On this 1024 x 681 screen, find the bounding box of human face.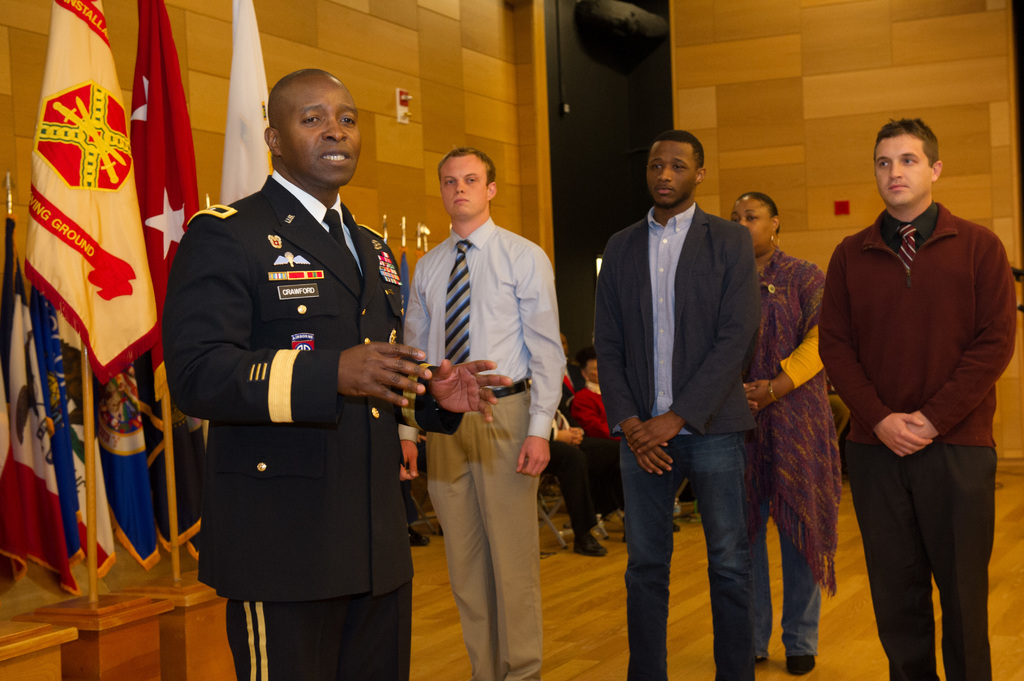
Bounding box: rect(285, 88, 368, 193).
